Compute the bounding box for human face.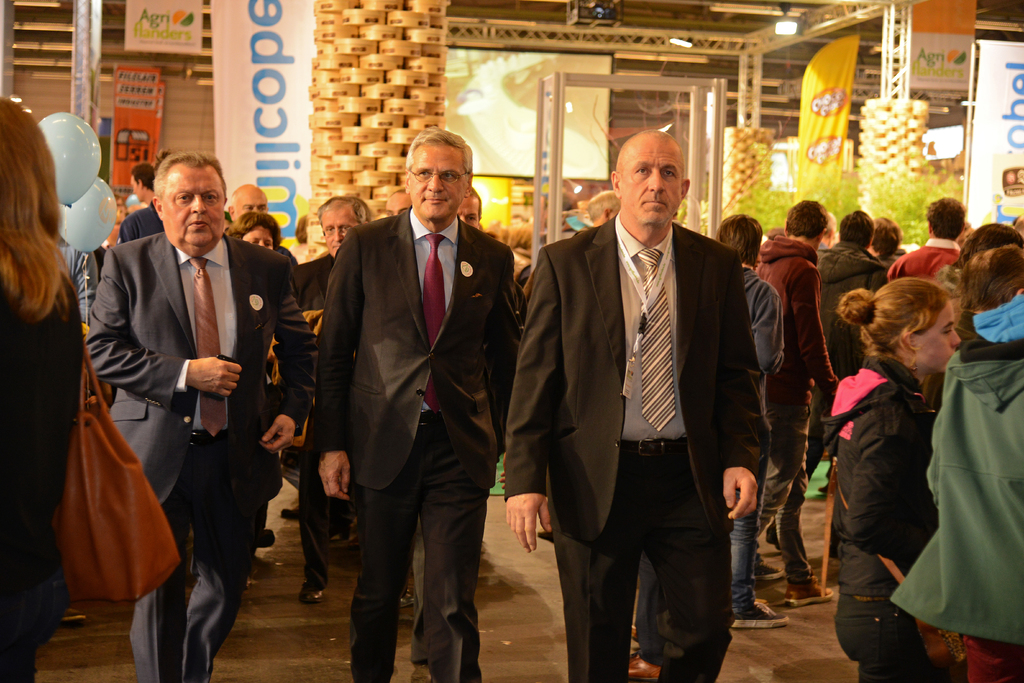
918,304,959,369.
